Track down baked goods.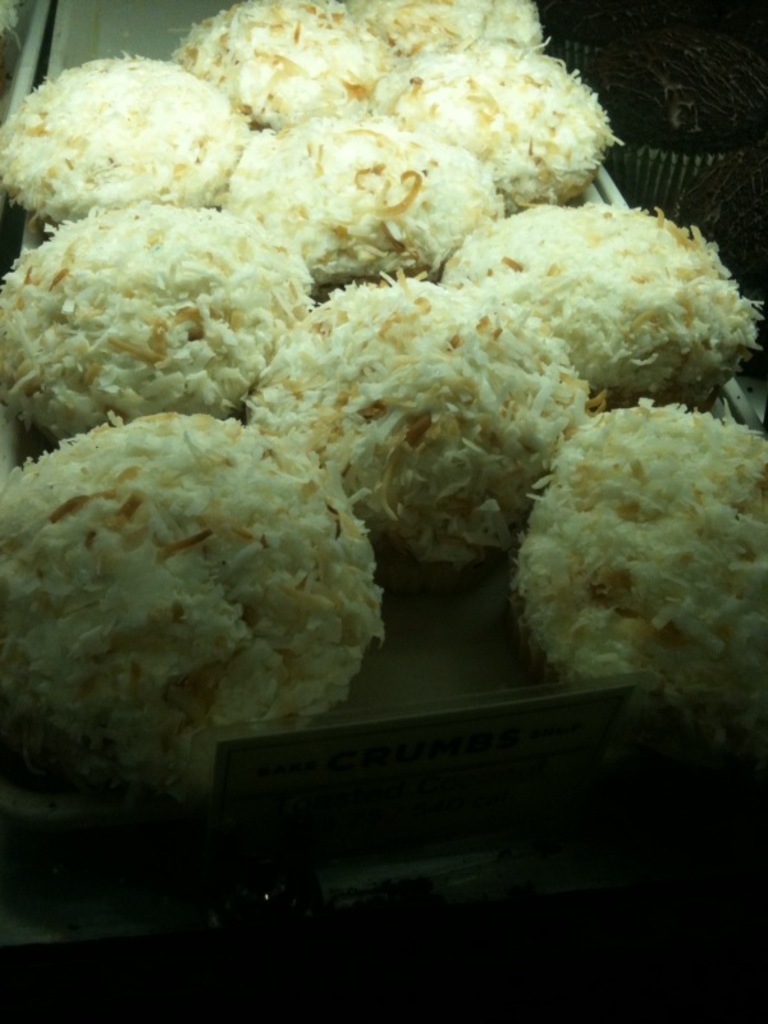
Tracked to Rect(4, 411, 372, 778).
